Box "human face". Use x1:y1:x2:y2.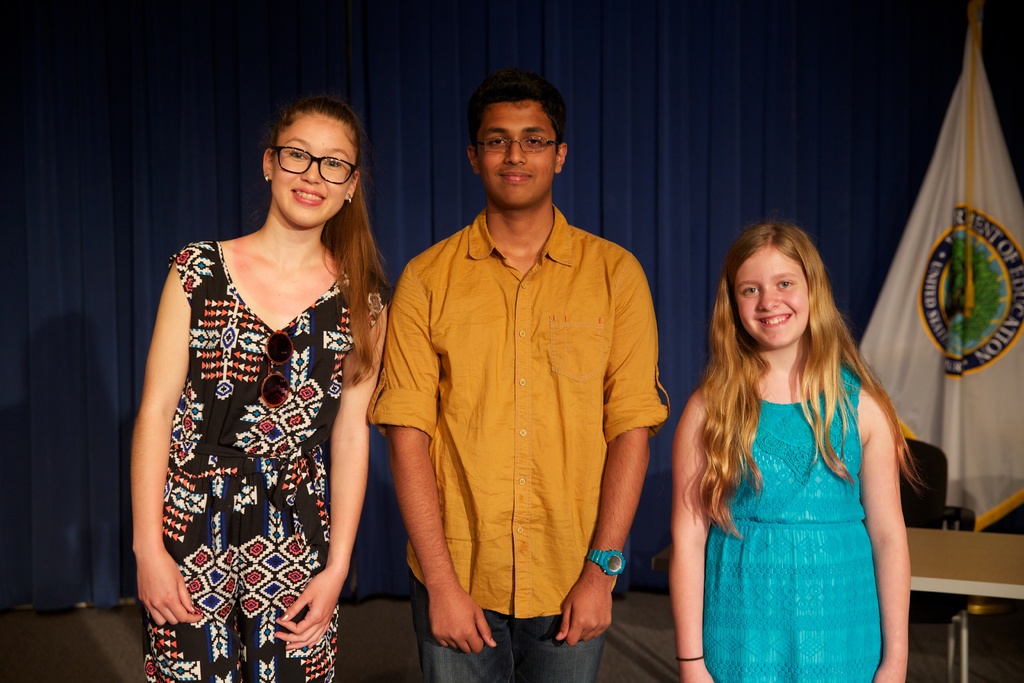
271:116:358:229.
